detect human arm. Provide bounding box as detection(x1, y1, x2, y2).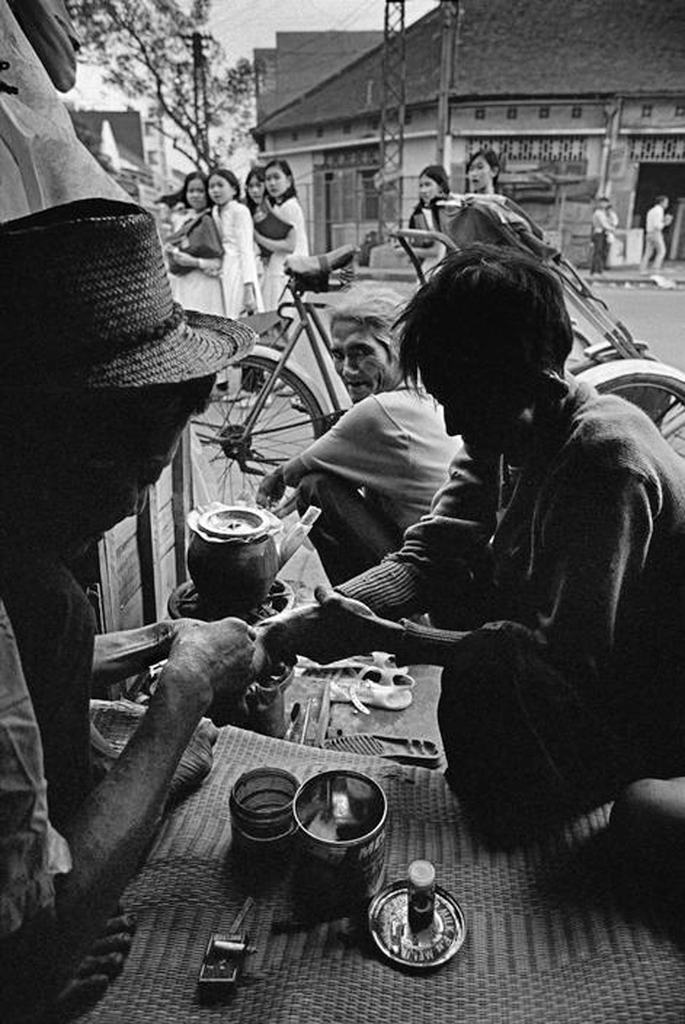
detection(247, 192, 301, 253).
